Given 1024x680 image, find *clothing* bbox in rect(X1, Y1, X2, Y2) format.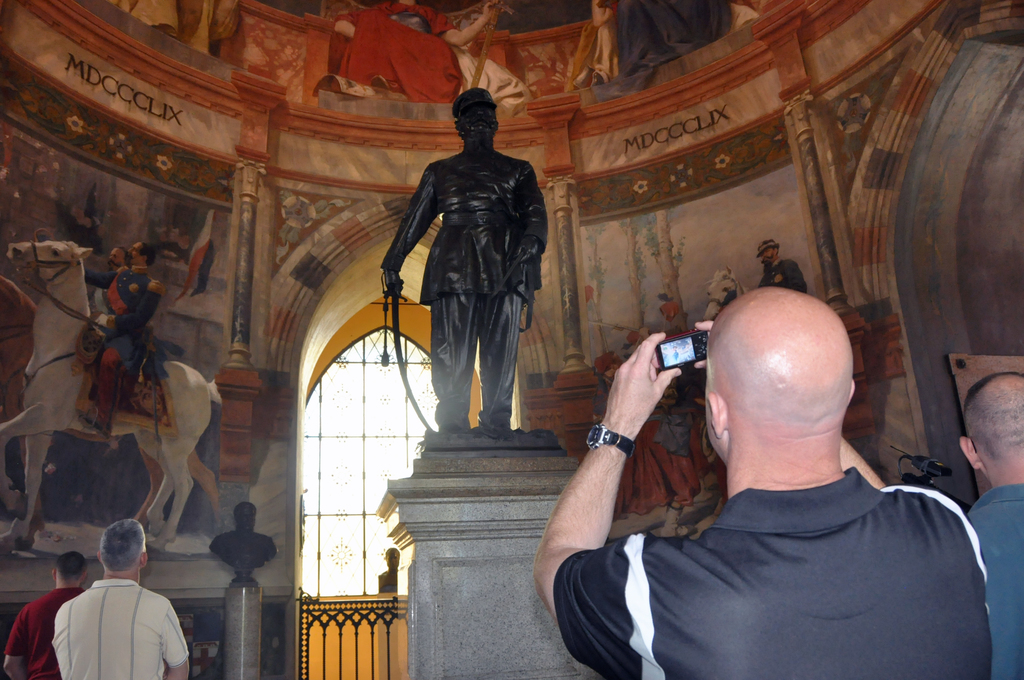
rect(56, 579, 192, 679).
